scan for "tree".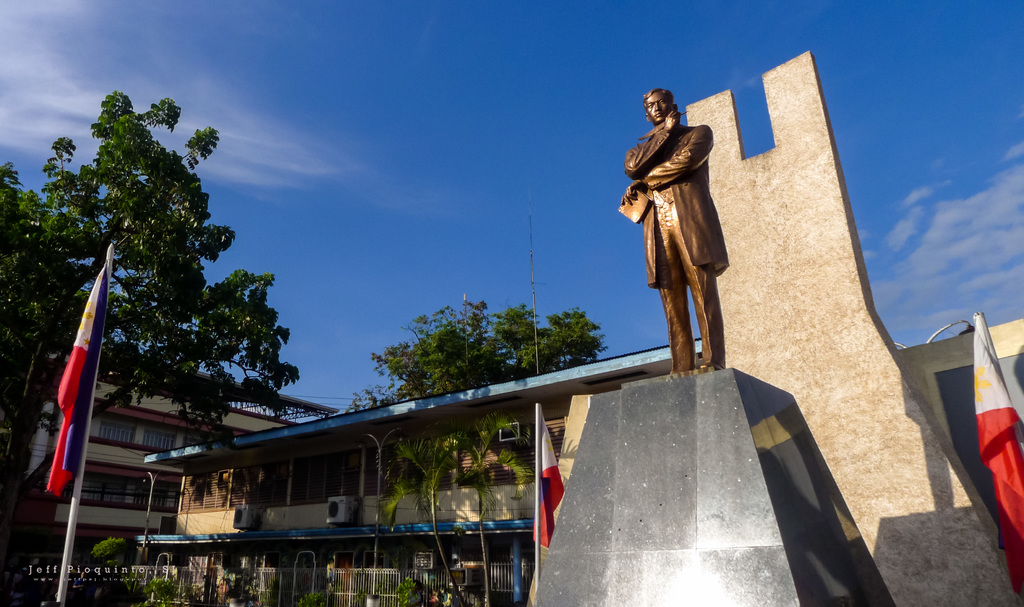
Scan result: (x1=0, y1=88, x2=292, y2=531).
